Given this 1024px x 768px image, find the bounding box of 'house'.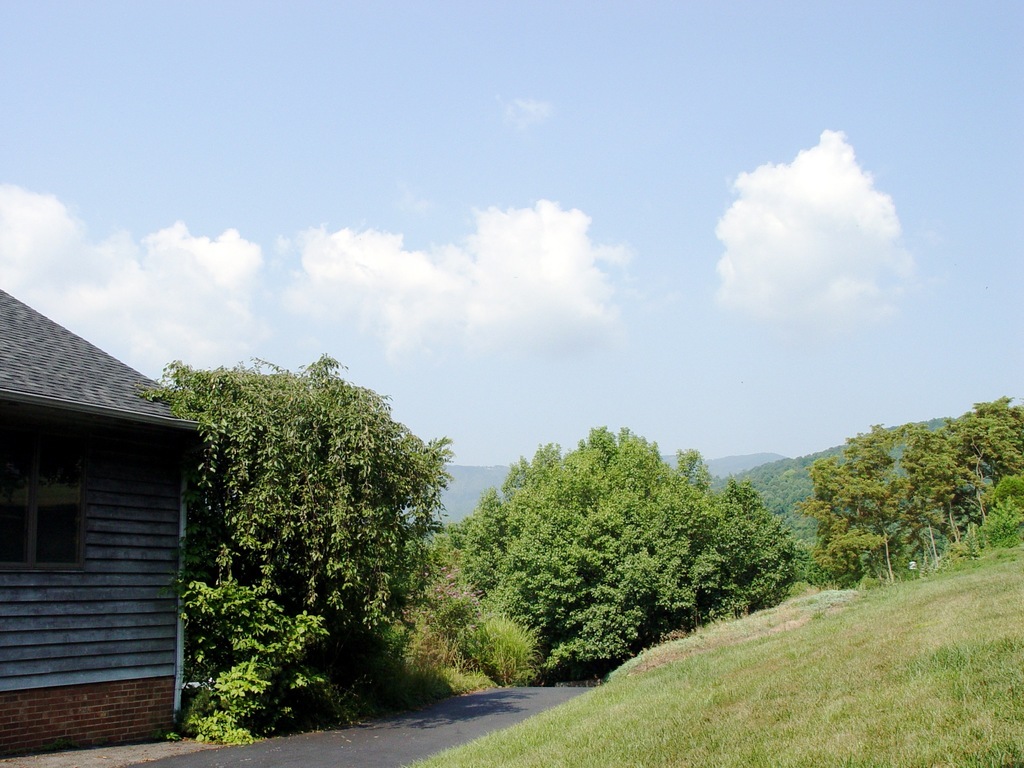
0:285:227:756.
